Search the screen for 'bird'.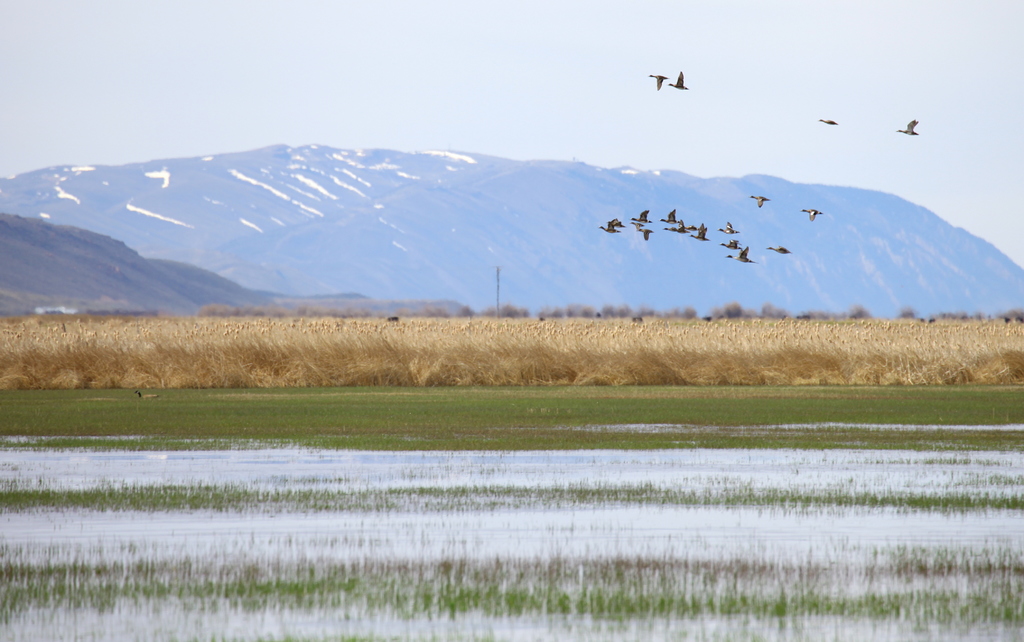
Found at <bbox>654, 212, 684, 225</bbox>.
